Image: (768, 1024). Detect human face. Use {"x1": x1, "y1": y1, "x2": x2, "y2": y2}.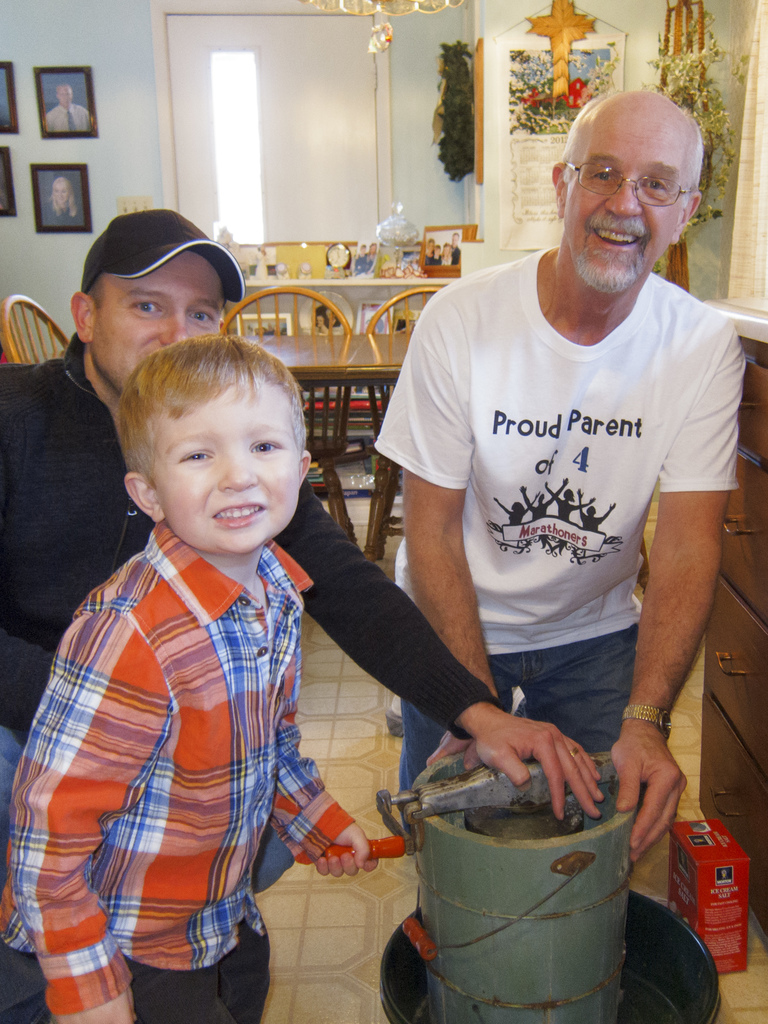
{"x1": 58, "y1": 86, "x2": 70, "y2": 109}.
